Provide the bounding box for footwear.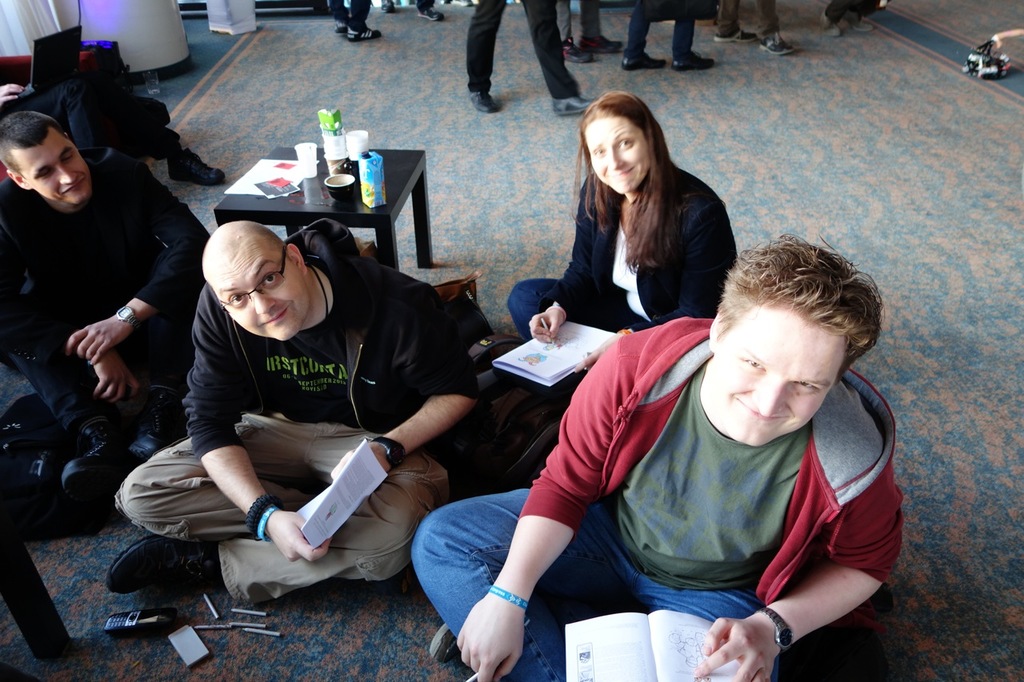
[left=167, top=145, right=226, bottom=182].
